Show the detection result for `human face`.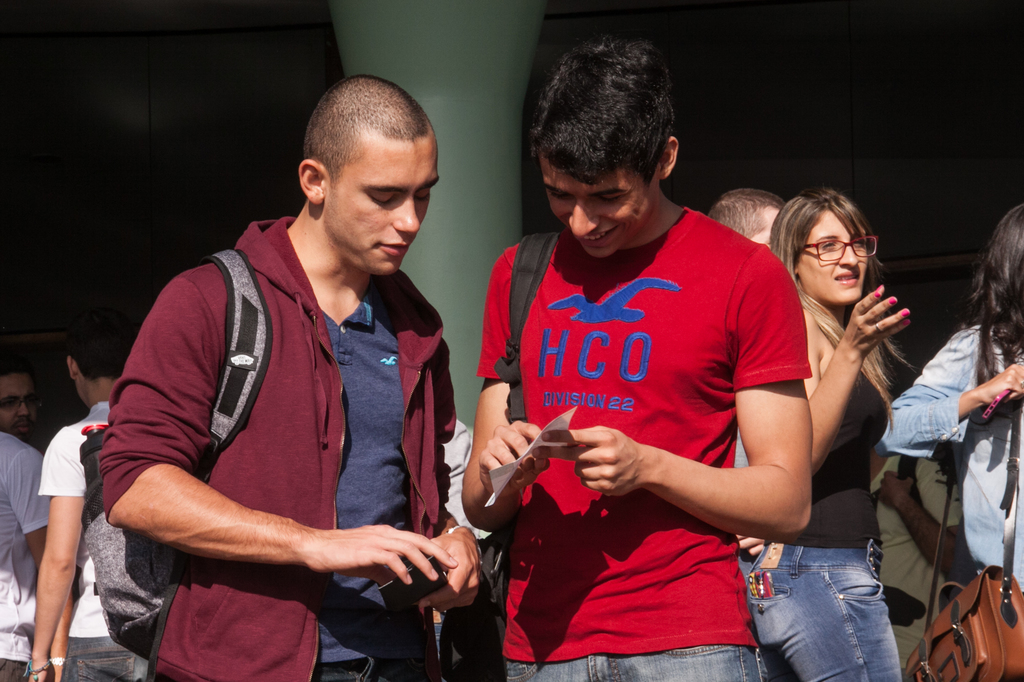
[left=0, top=372, right=35, bottom=435].
